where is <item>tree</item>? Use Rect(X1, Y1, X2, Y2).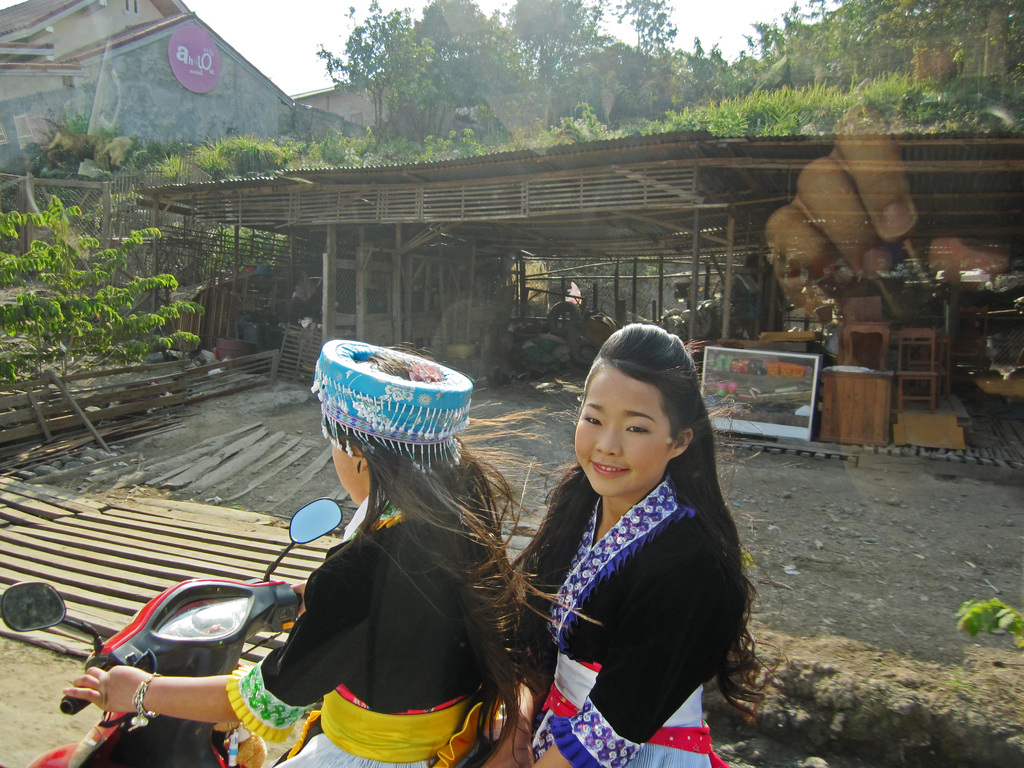
Rect(313, 0, 435, 156).
